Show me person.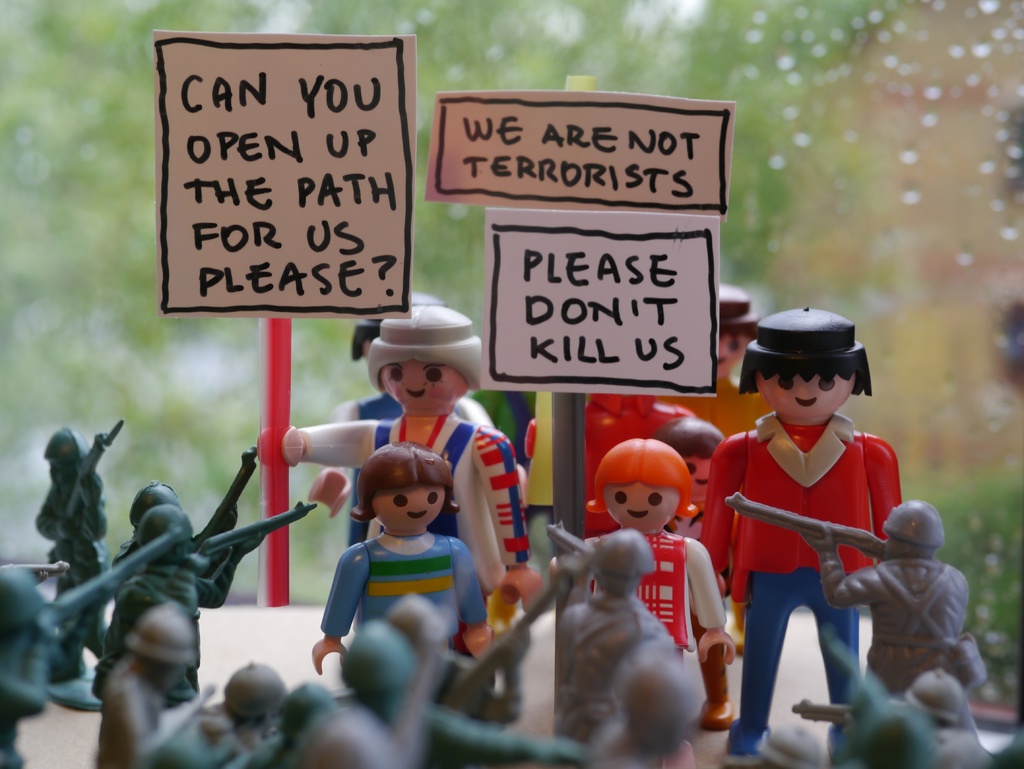
person is here: crop(708, 286, 921, 747).
